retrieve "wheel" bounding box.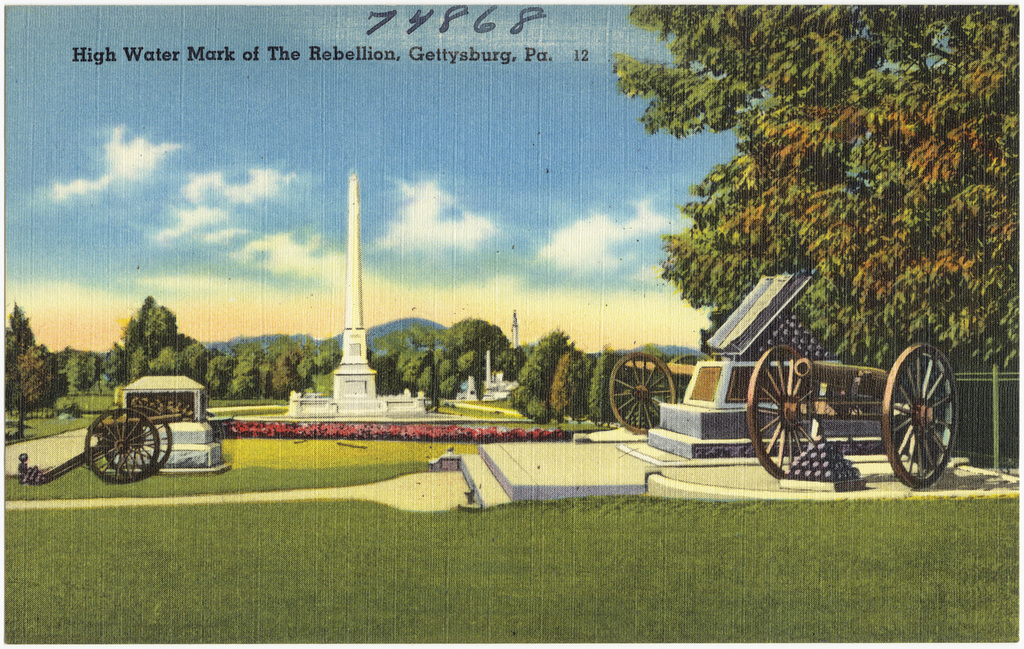
Bounding box: x1=610 y1=355 x2=681 y2=439.
